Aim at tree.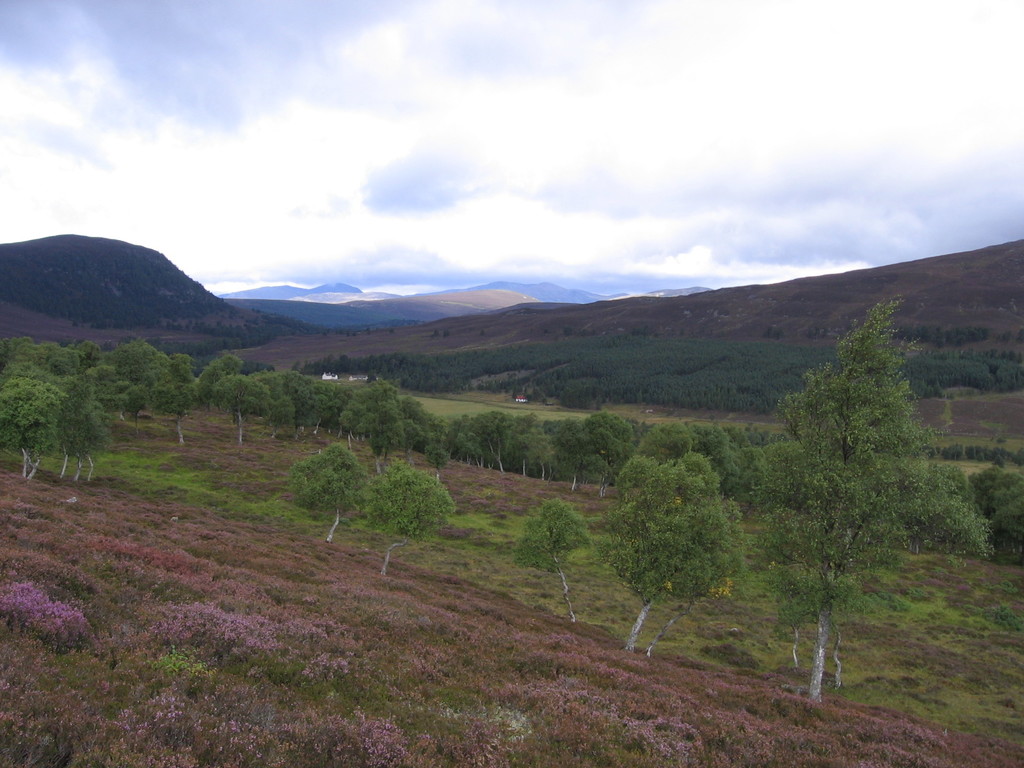
Aimed at pyautogui.locateOnScreen(211, 373, 275, 447).
